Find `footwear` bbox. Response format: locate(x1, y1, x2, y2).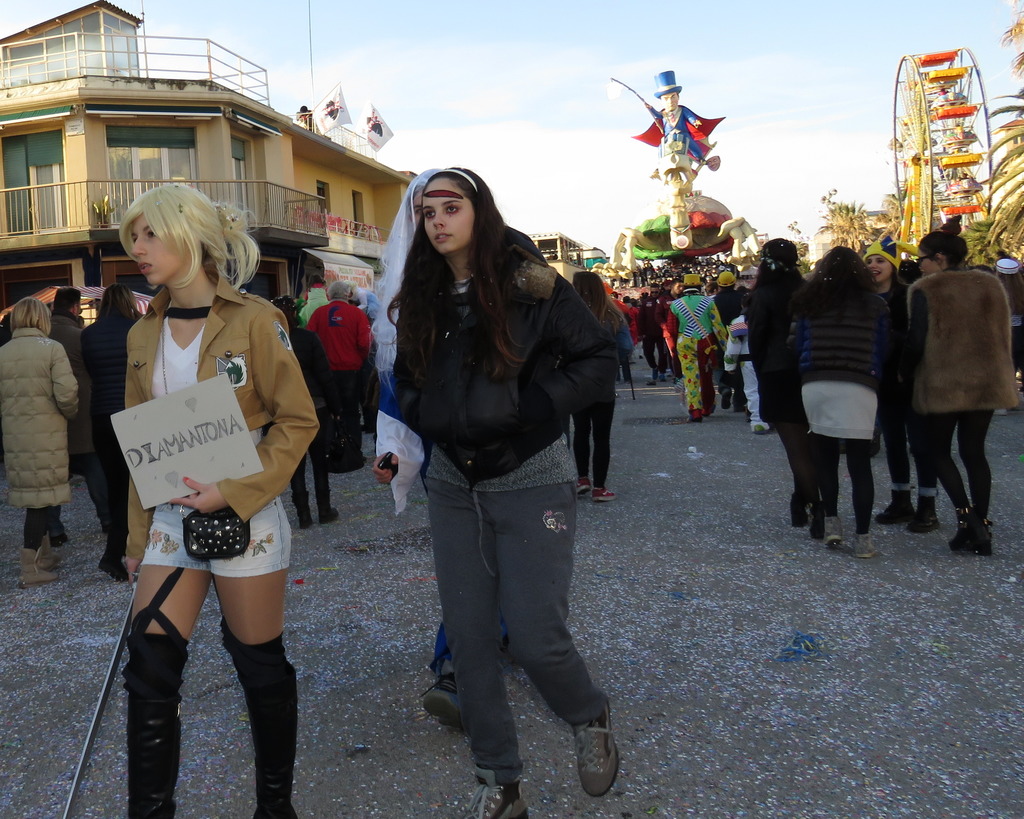
locate(106, 600, 172, 809).
